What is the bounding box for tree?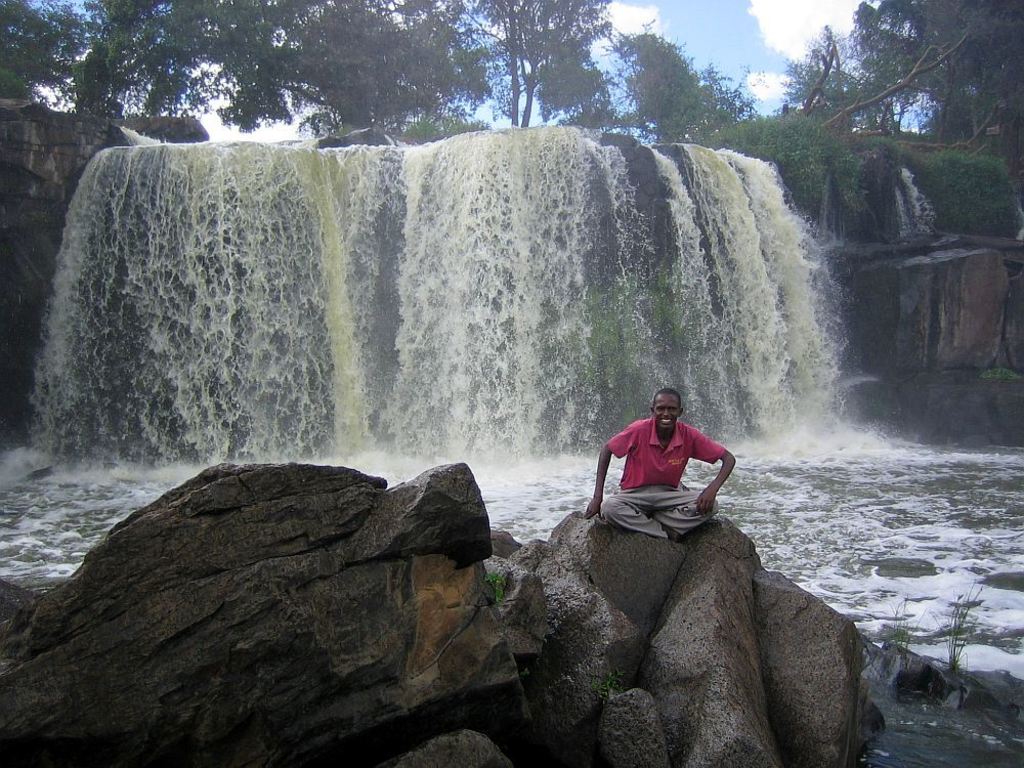
bbox(604, 25, 759, 141).
